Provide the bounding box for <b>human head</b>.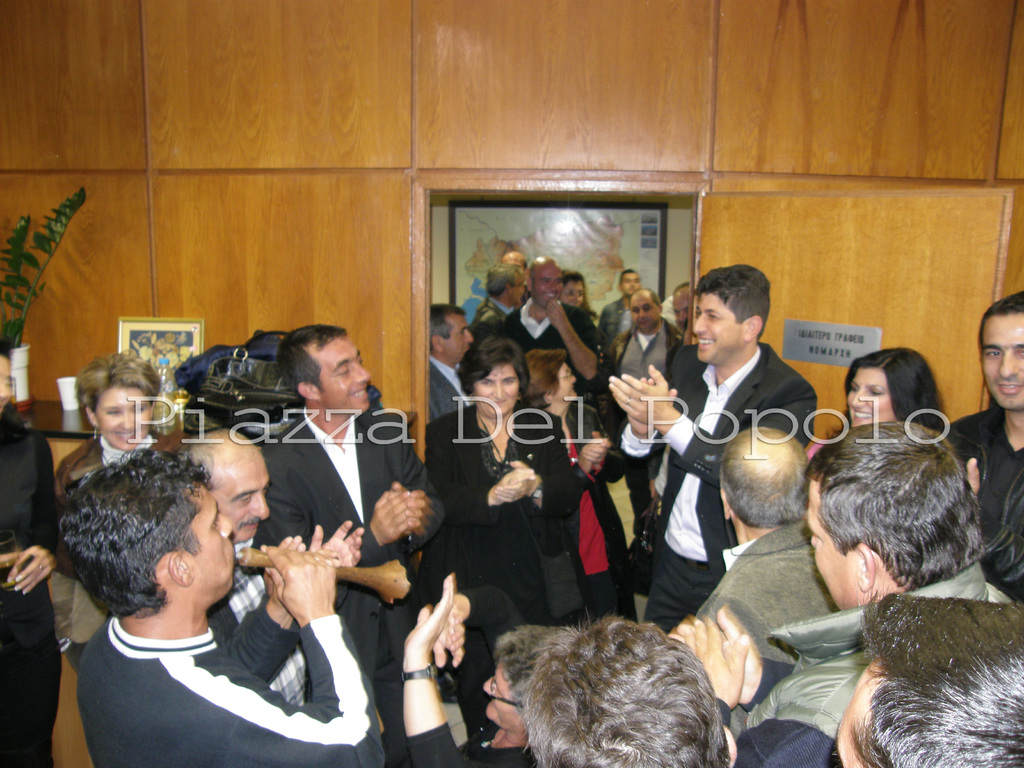
detection(484, 264, 525, 307).
